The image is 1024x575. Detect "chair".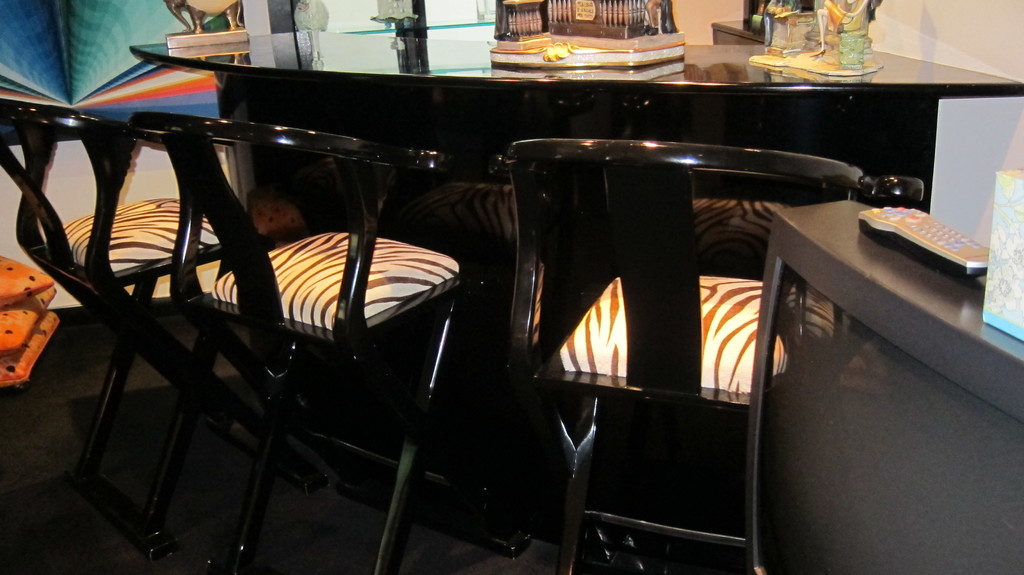
Detection: left=0, top=99, right=268, bottom=574.
